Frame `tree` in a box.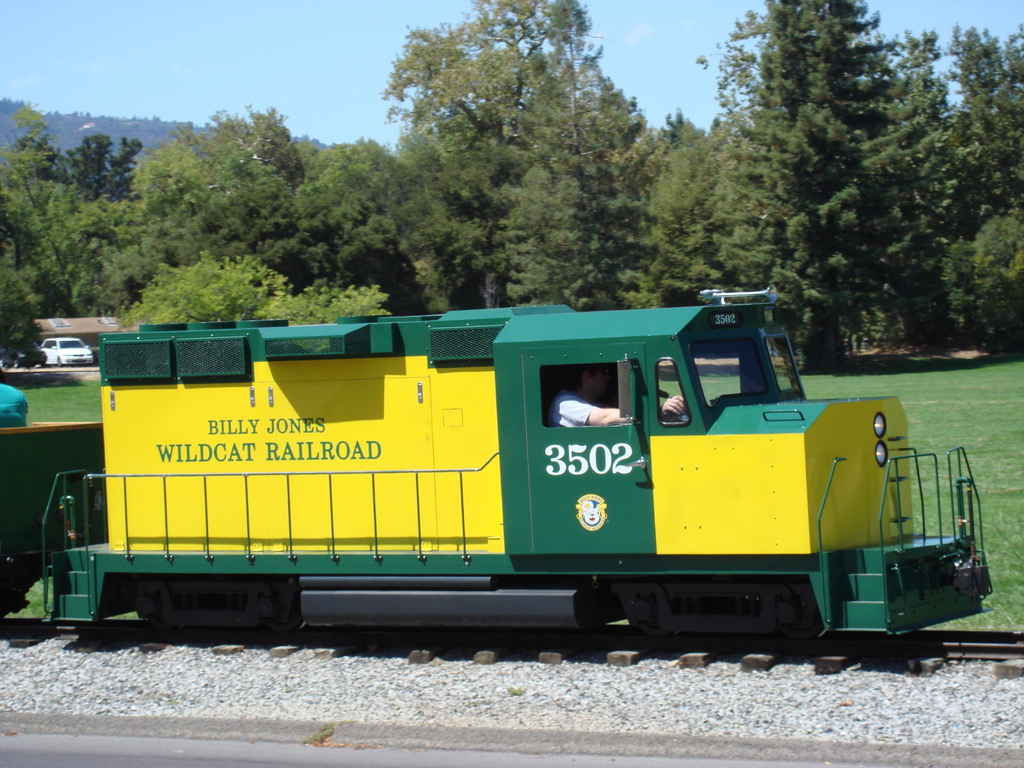
box=[903, 20, 1023, 374].
